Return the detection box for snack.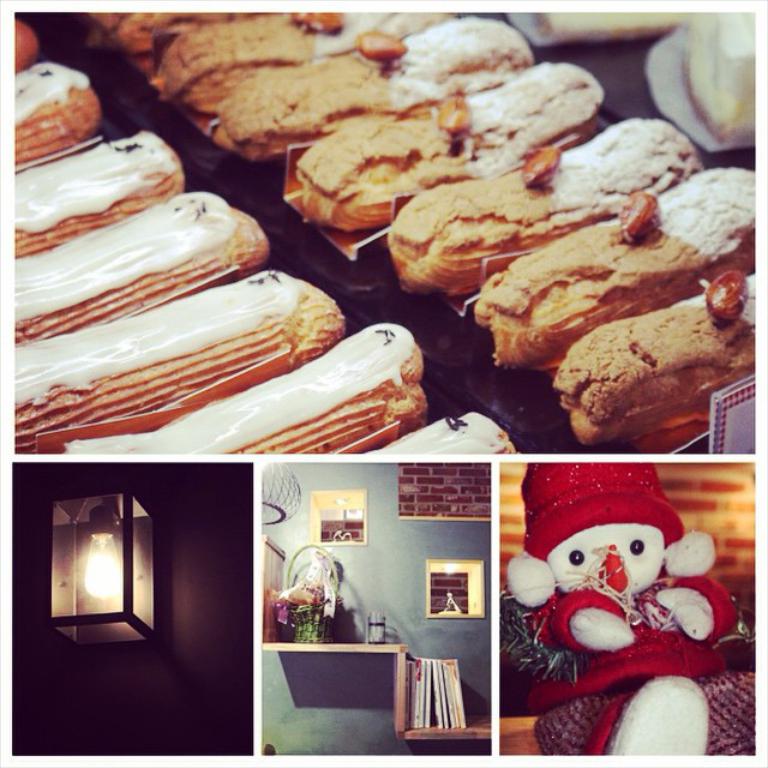
398:113:708:268.
